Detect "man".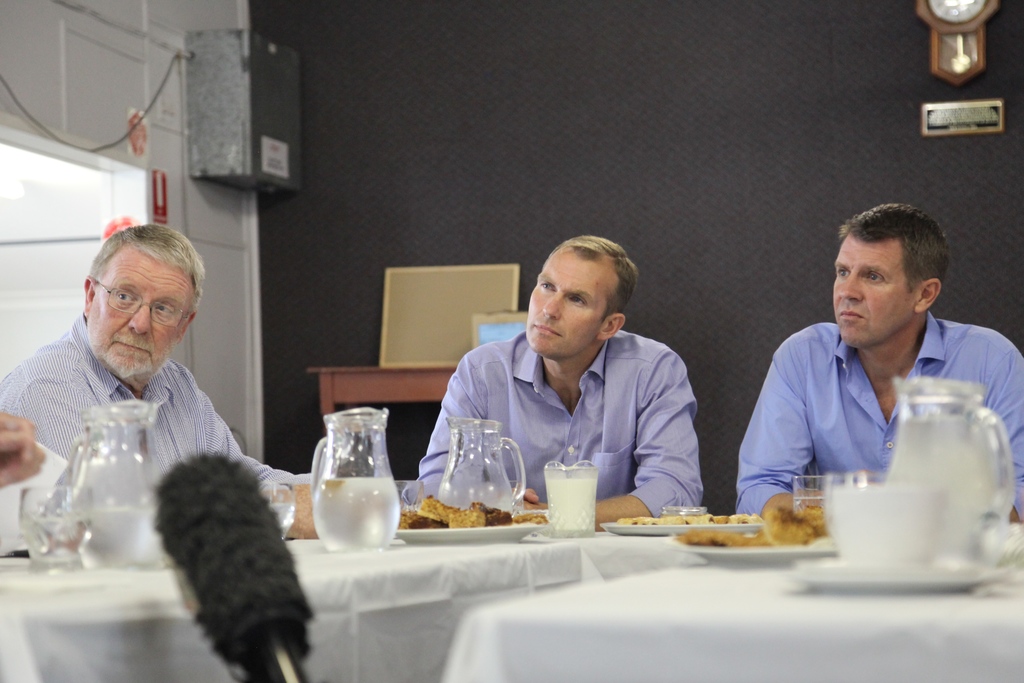
Detected at <bbox>0, 222, 412, 543</bbox>.
